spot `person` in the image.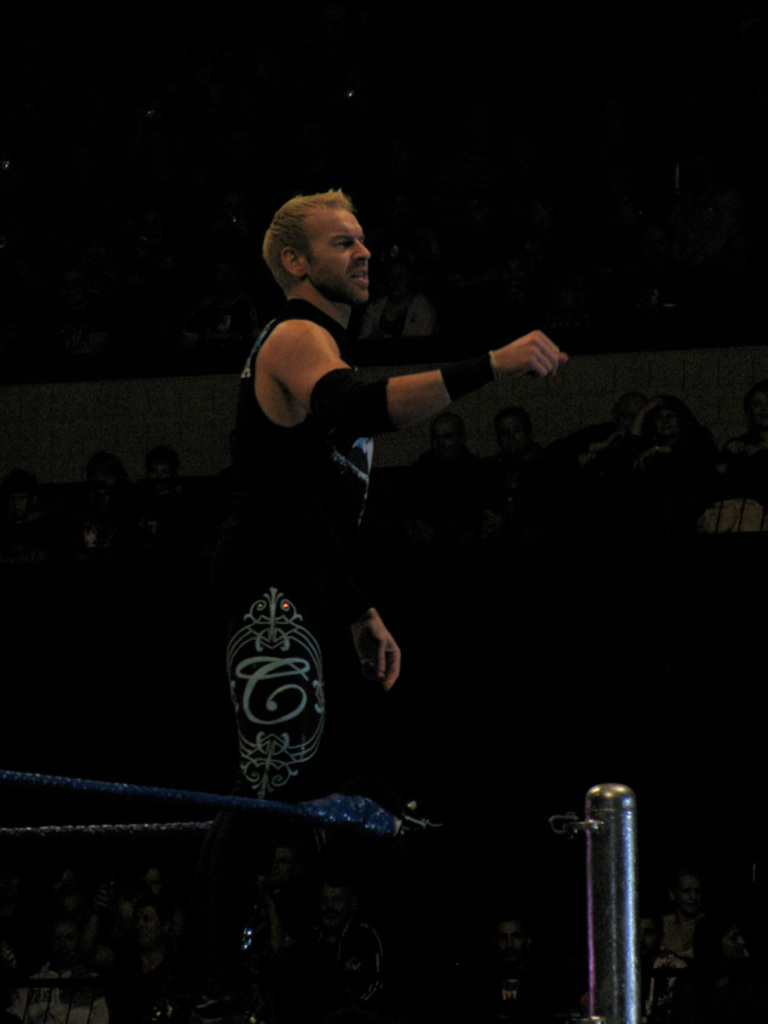
`person` found at box=[197, 183, 487, 814].
